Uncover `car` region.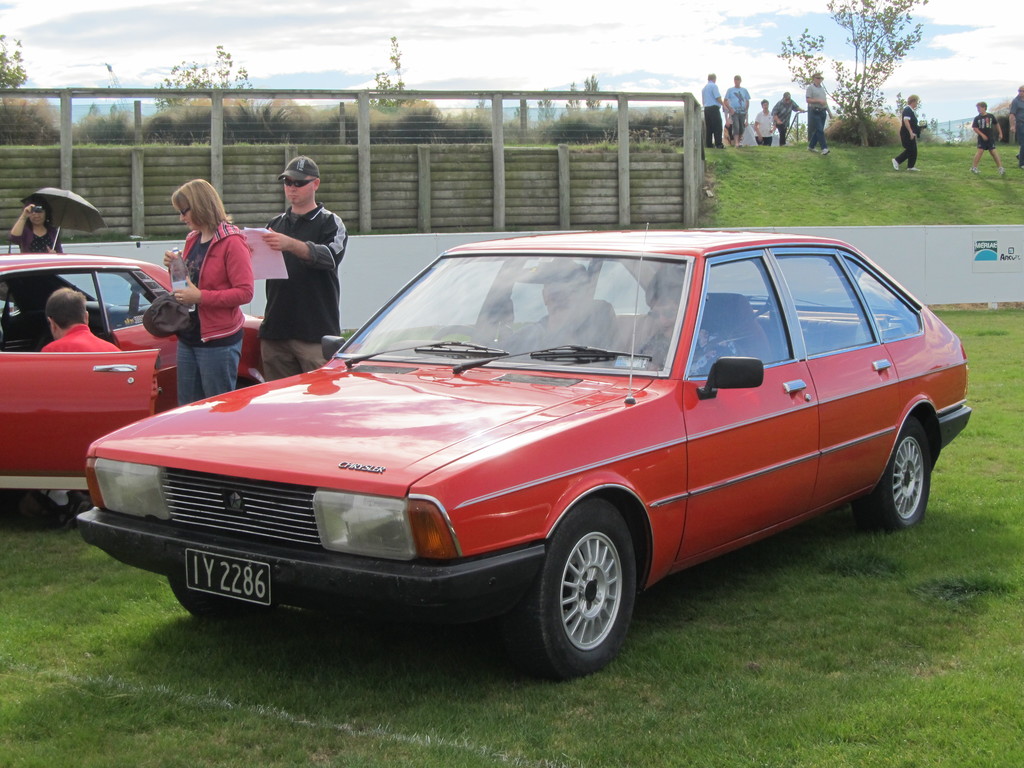
Uncovered: 92/218/982/660.
